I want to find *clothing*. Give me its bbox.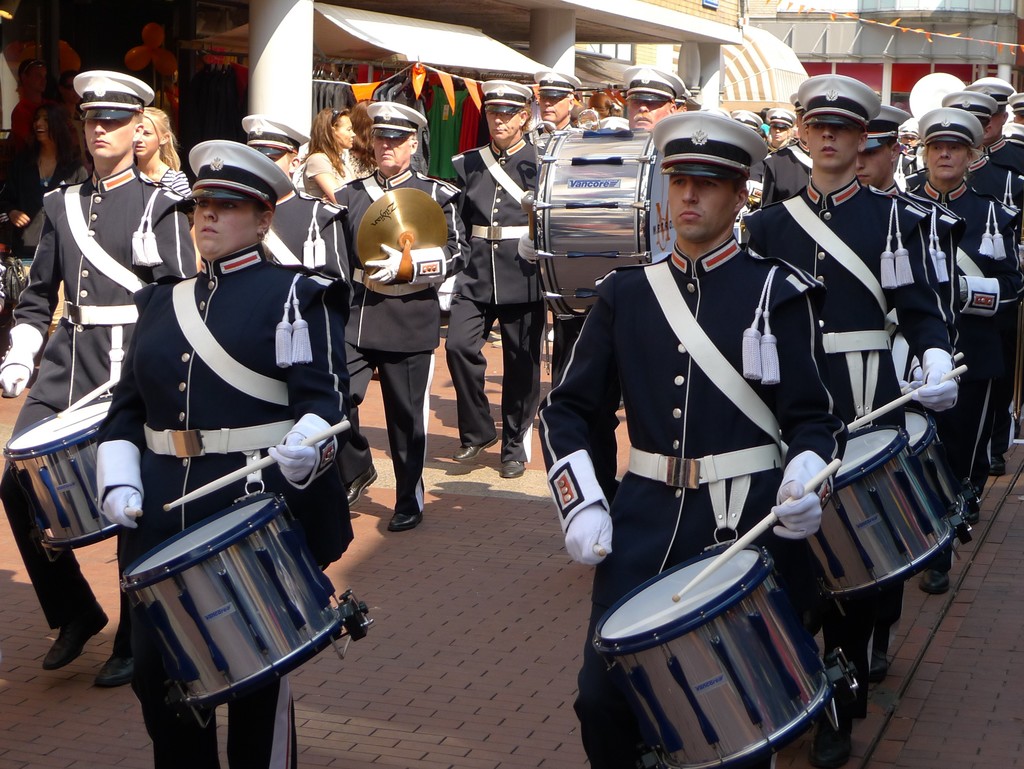
select_region(888, 178, 964, 340).
